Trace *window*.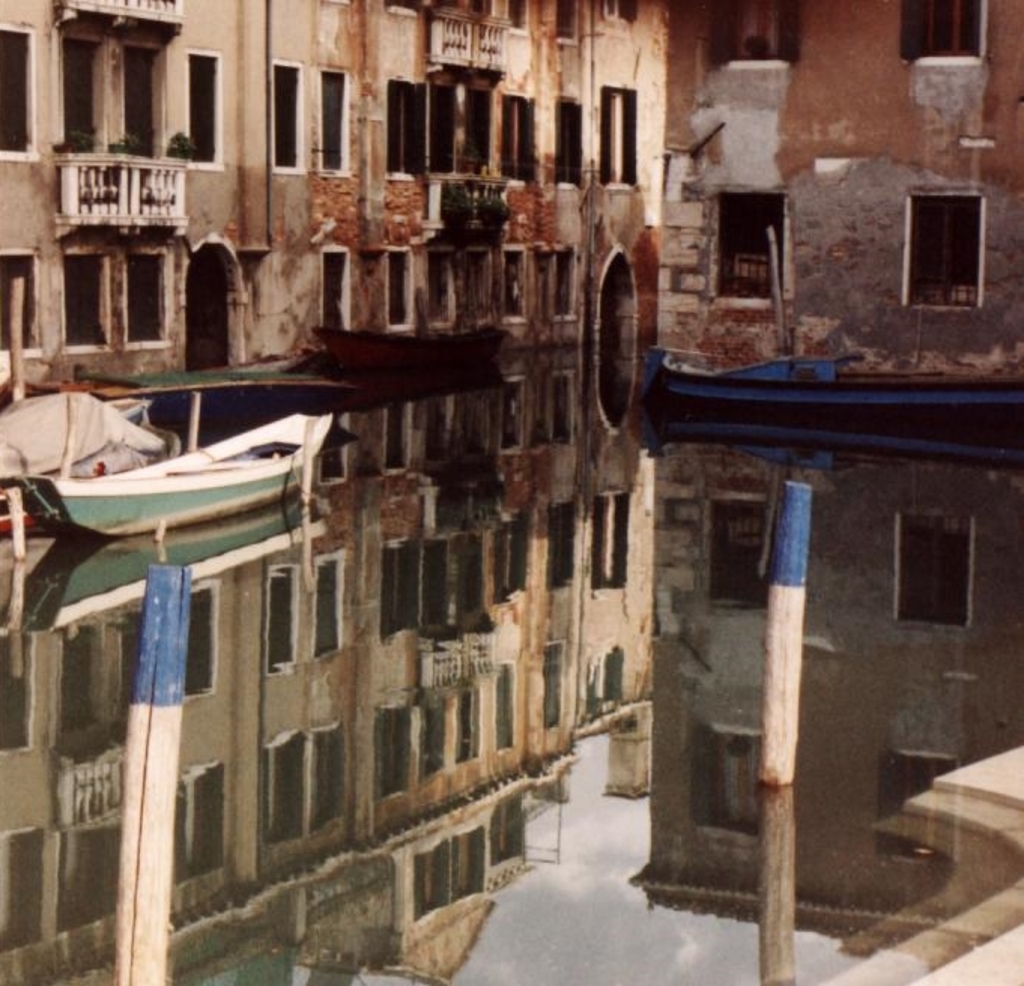
Traced to [123,44,170,158].
